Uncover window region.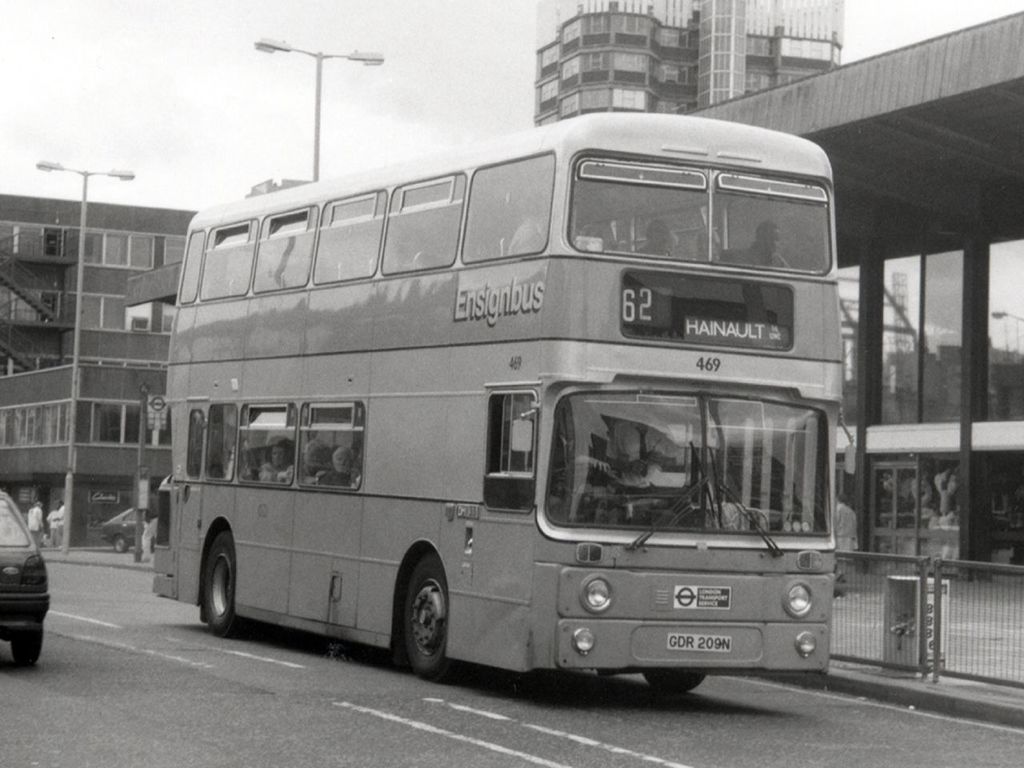
Uncovered: box=[872, 251, 970, 432].
